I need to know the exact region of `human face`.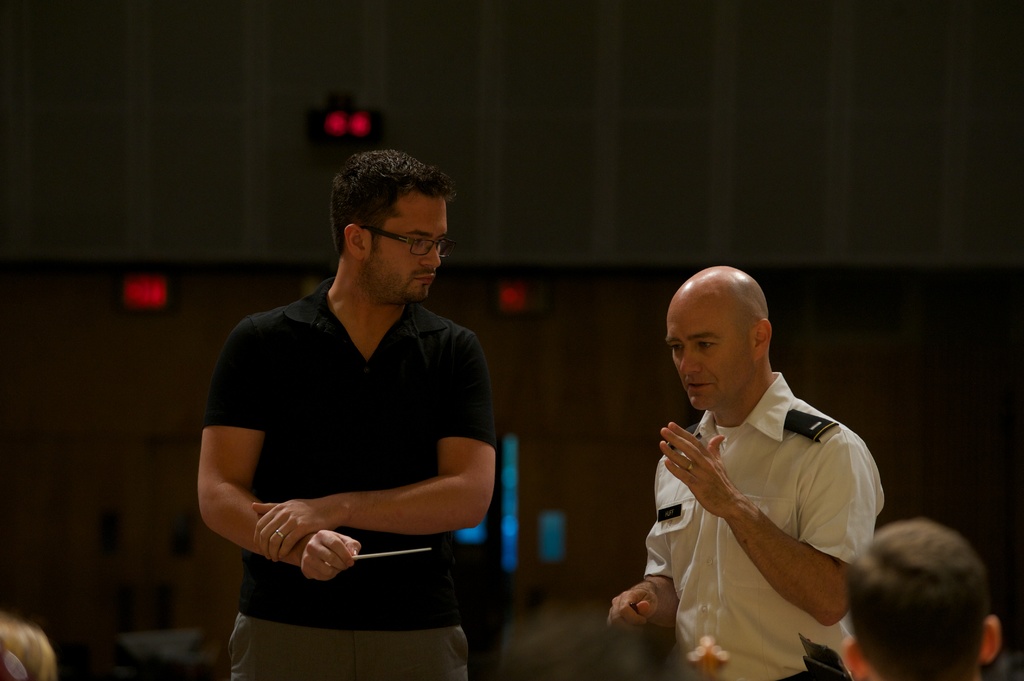
Region: (365,193,449,303).
